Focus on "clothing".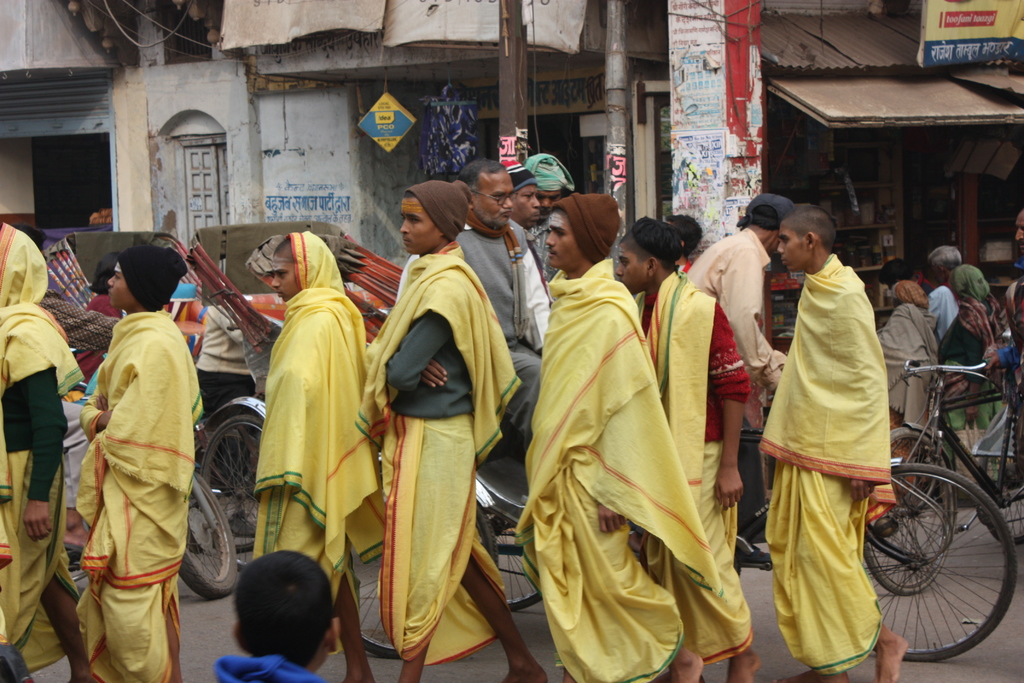
Focused at {"x1": 72, "y1": 298, "x2": 201, "y2": 682}.
